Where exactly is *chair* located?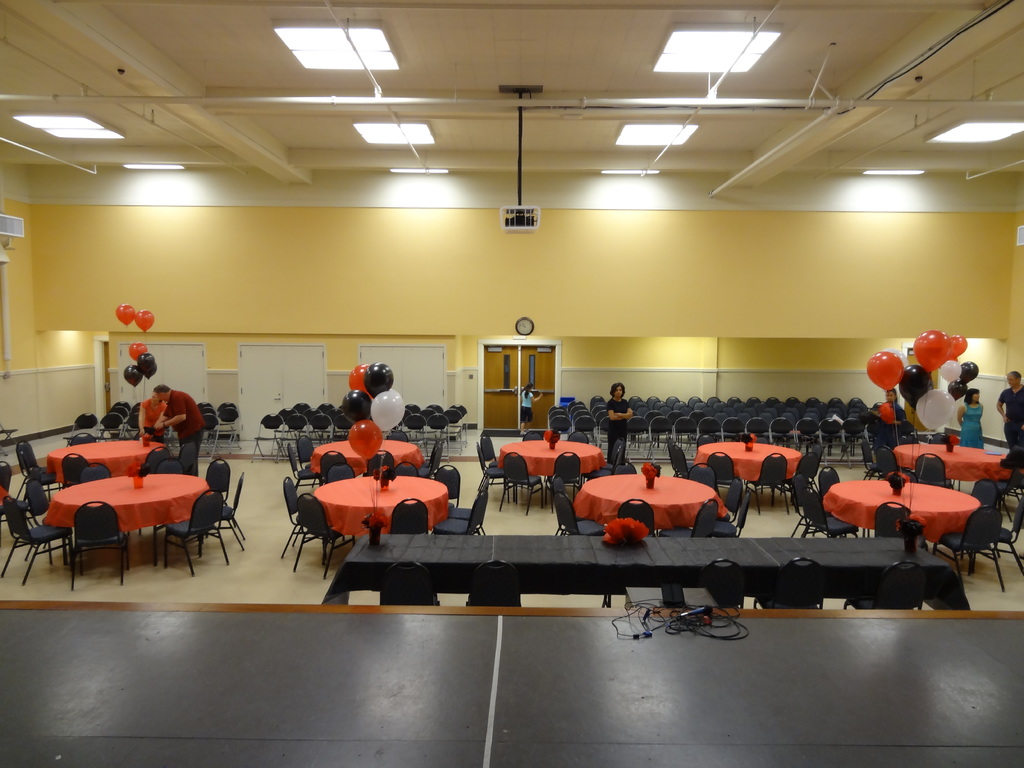
Its bounding box is BBox(1011, 442, 1023, 472).
